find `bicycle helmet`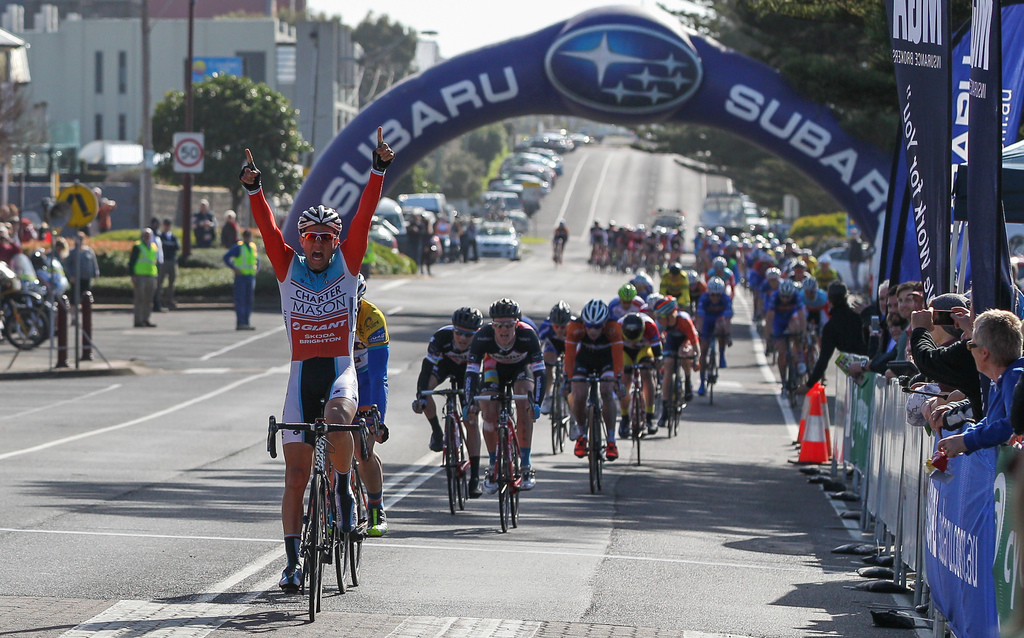
780:278:793:295
